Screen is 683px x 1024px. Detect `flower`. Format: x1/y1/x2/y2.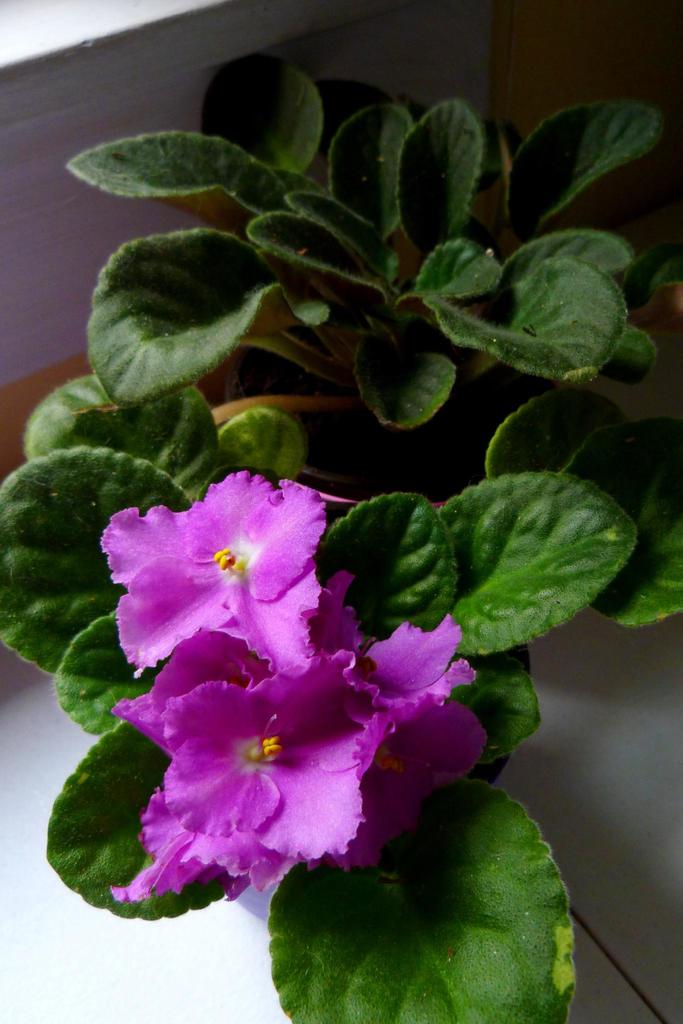
101/473/337/672.
